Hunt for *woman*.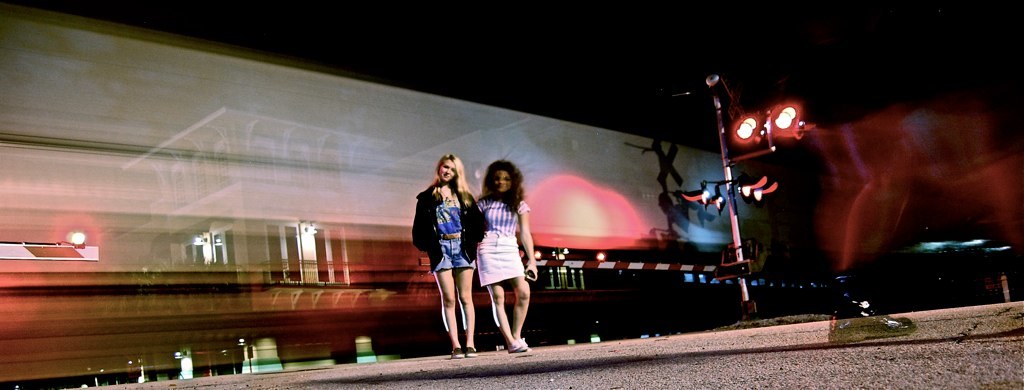
Hunted down at region(472, 157, 535, 364).
